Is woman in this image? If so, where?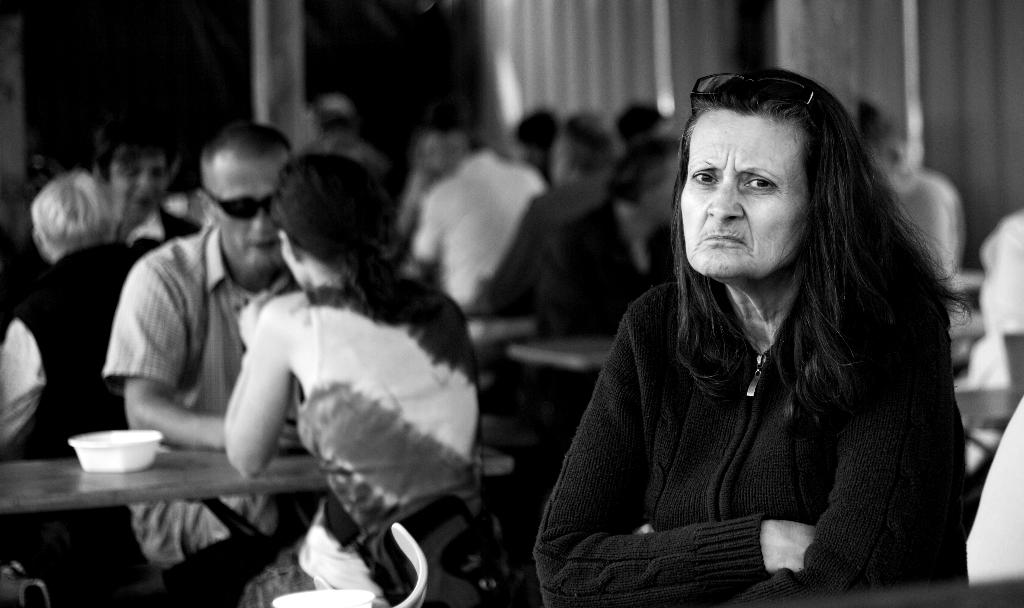
Yes, at pyautogui.locateOnScreen(855, 93, 963, 285).
